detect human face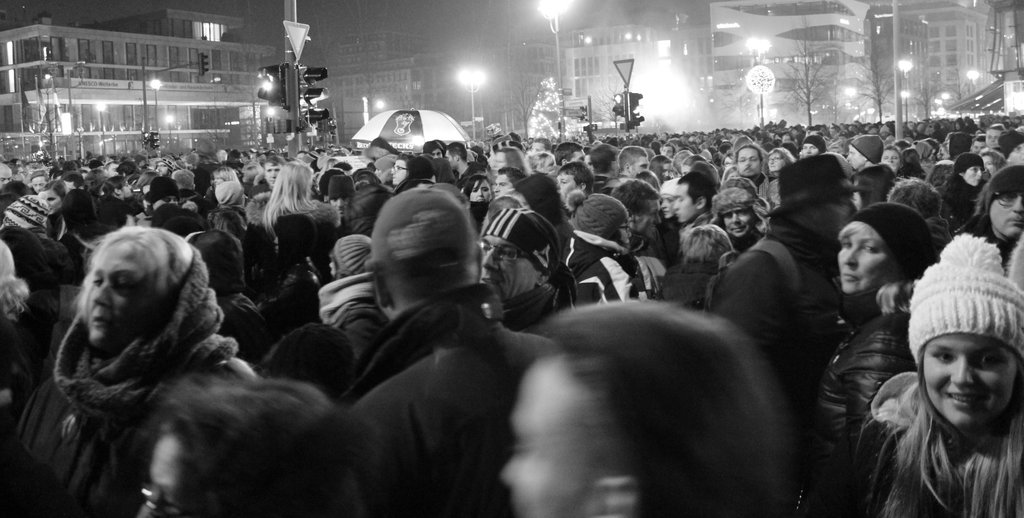
(983,167,1021,246)
